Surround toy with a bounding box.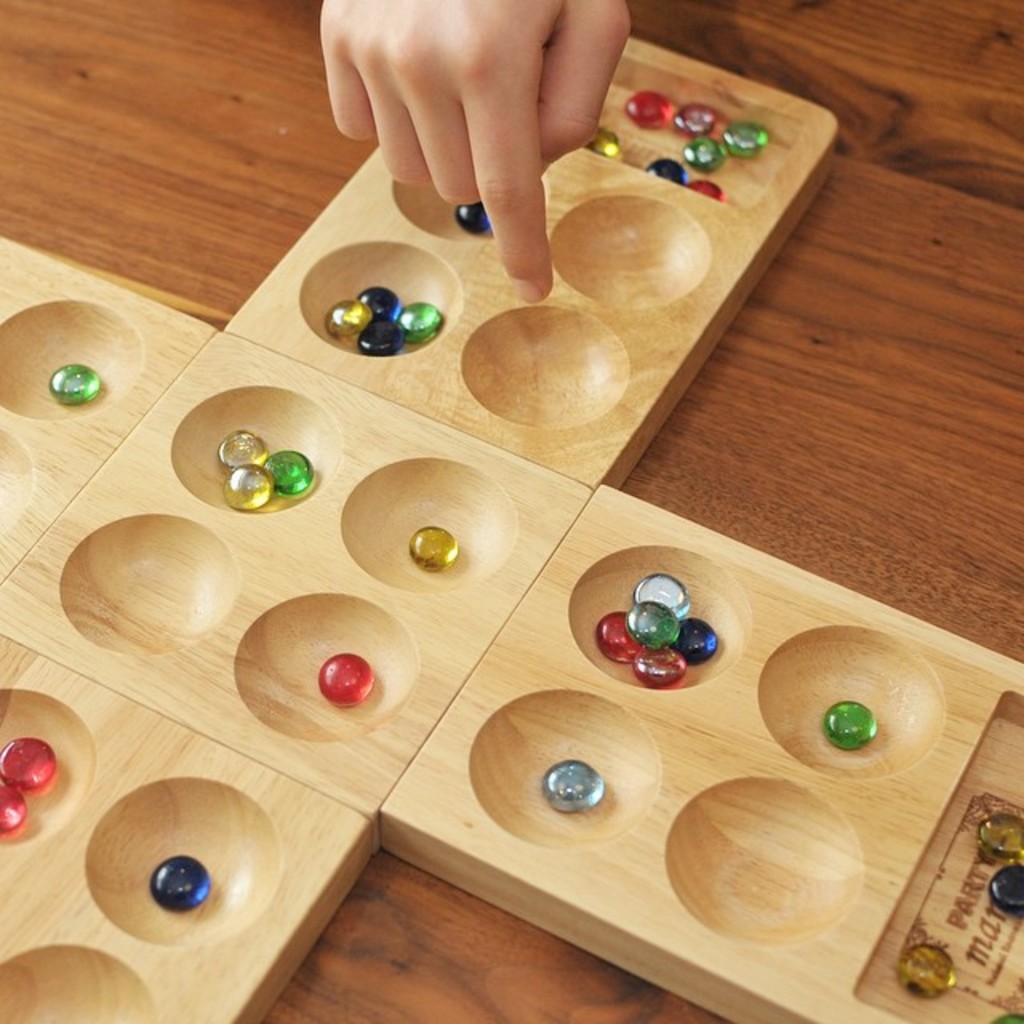
detection(323, 298, 371, 336).
